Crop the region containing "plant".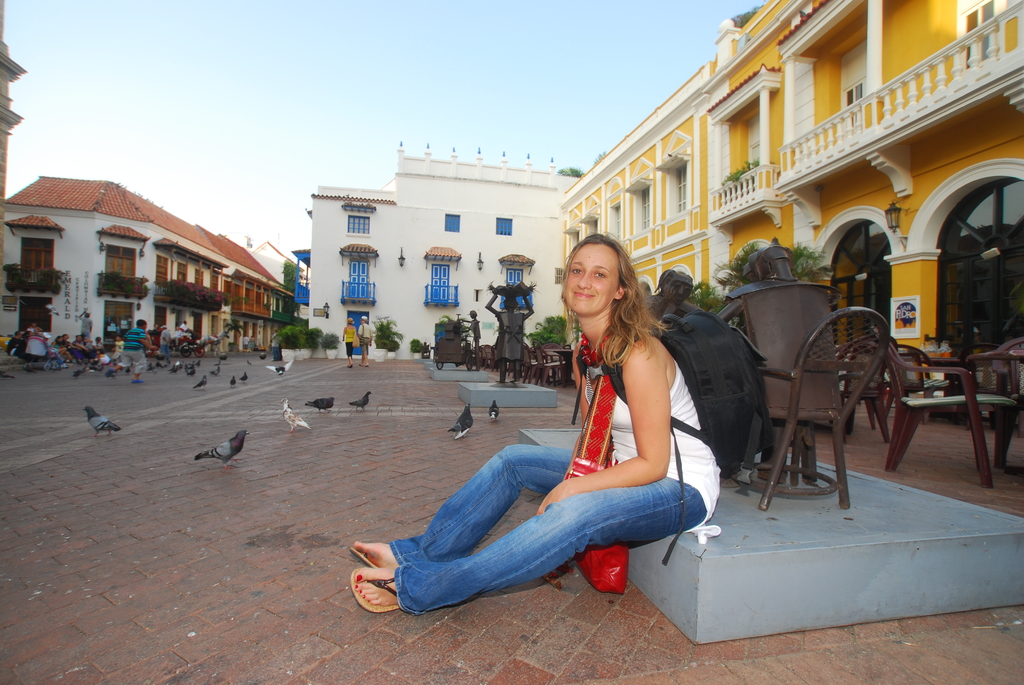
Crop region: (309, 326, 326, 355).
